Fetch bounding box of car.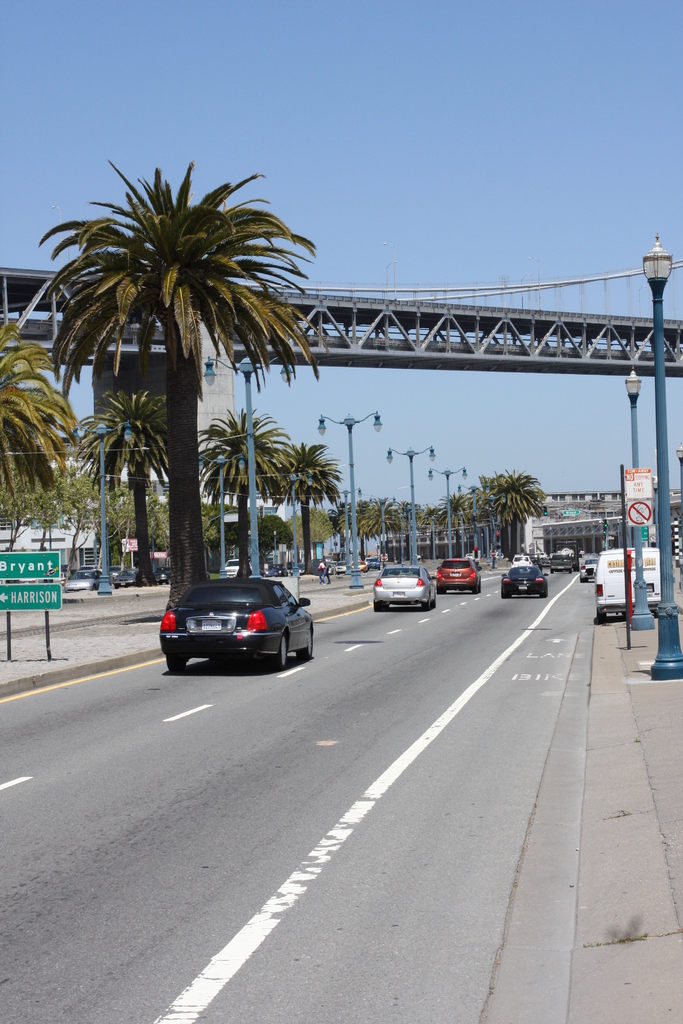
Bbox: (110,570,136,588).
